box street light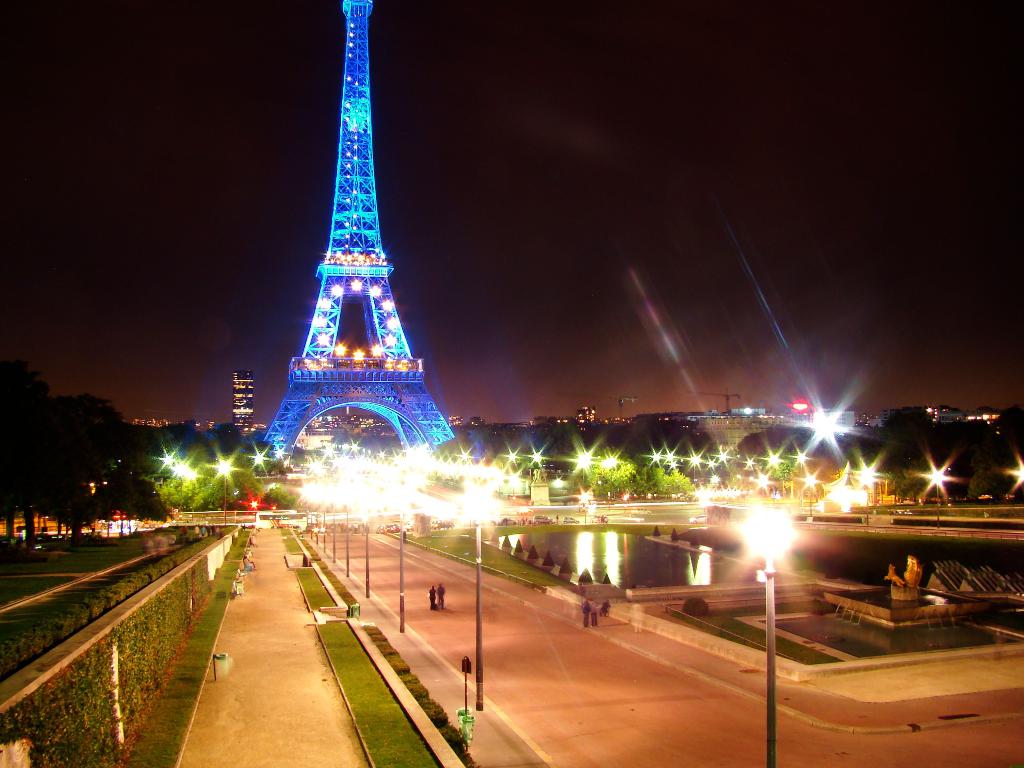
859,469,879,525
